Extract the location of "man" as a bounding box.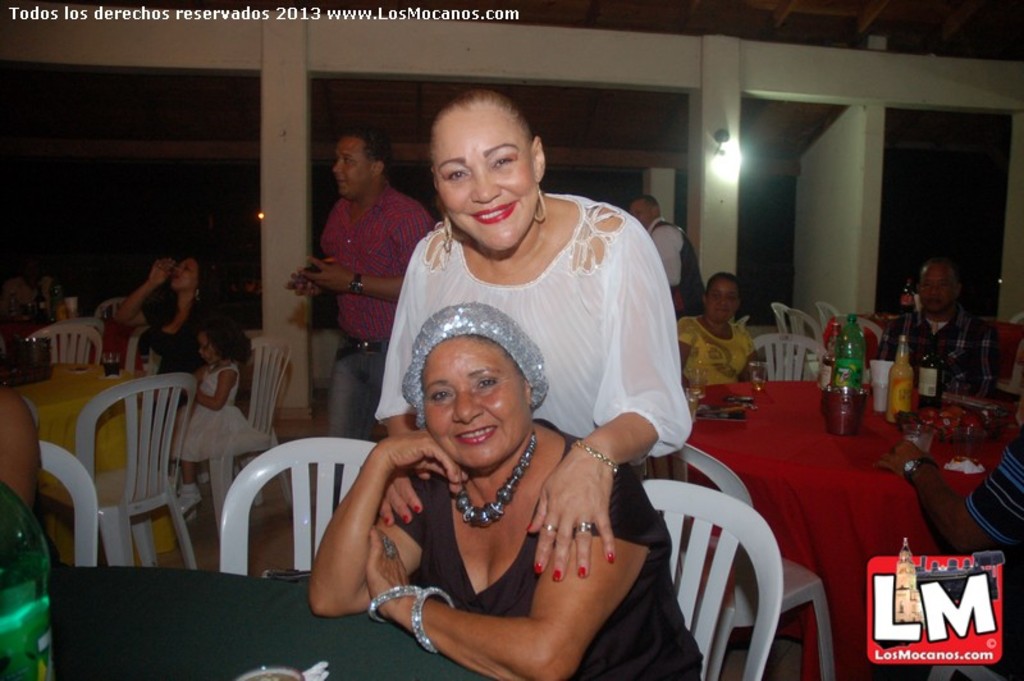
x1=292, y1=122, x2=434, y2=403.
